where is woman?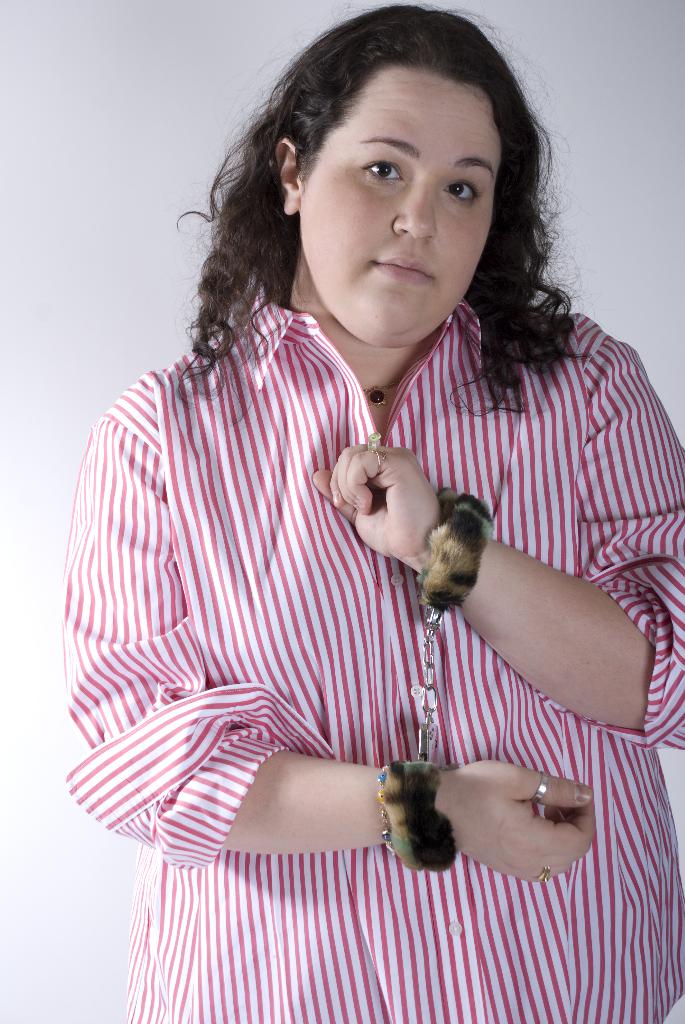
BBox(50, 38, 650, 984).
